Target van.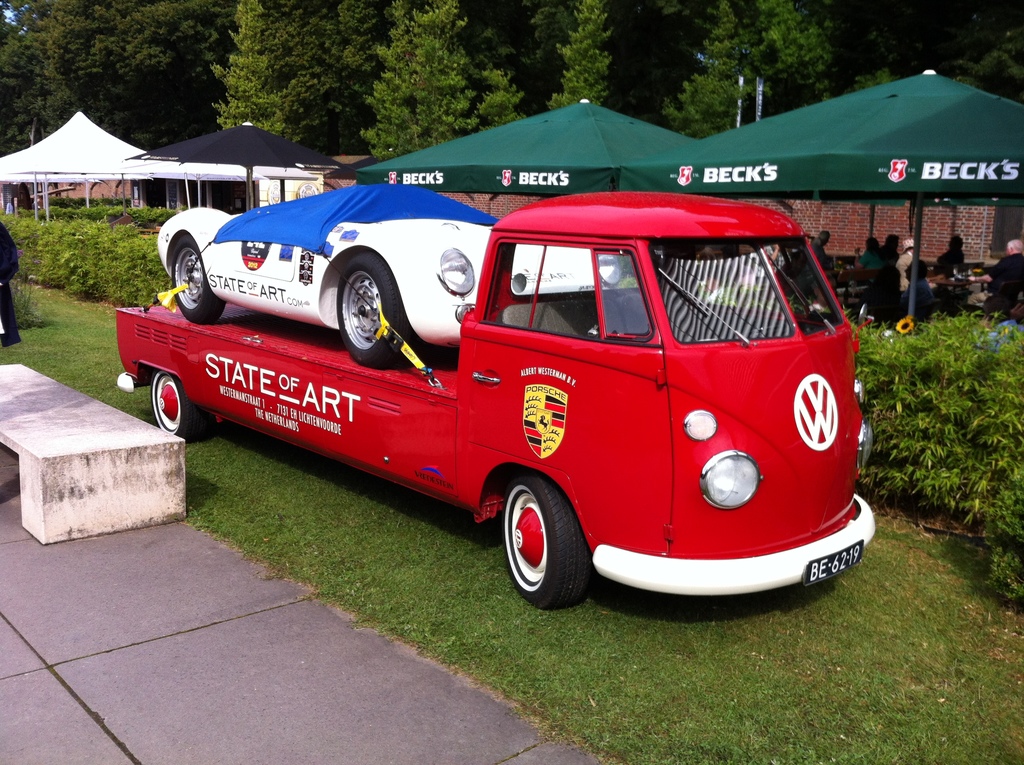
Target region: bbox=(111, 188, 879, 611).
